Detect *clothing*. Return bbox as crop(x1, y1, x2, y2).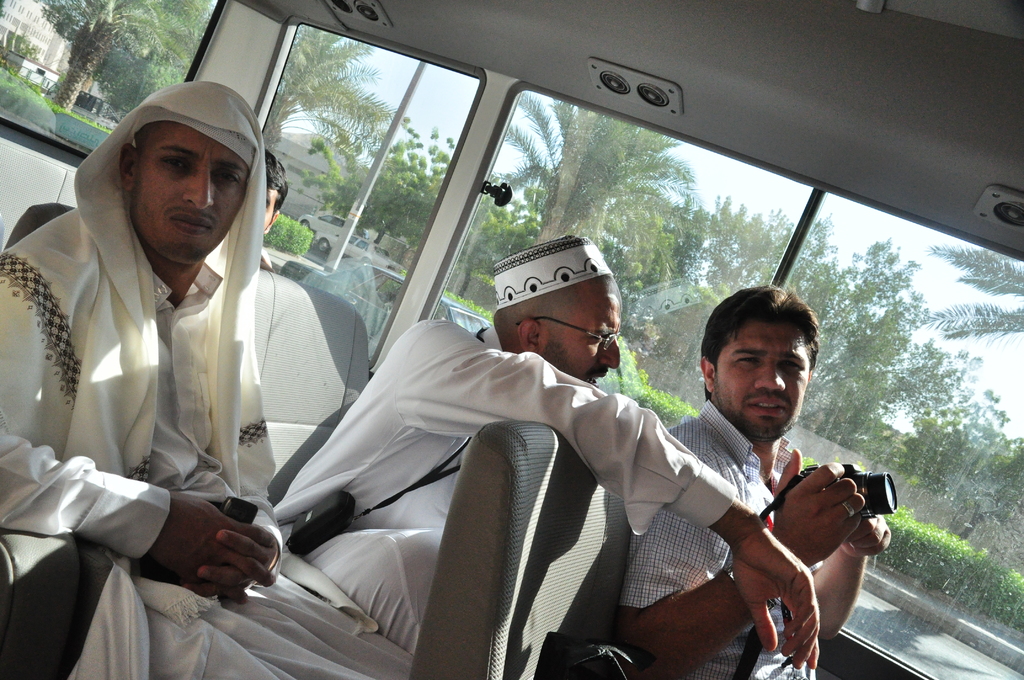
crop(0, 79, 414, 679).
